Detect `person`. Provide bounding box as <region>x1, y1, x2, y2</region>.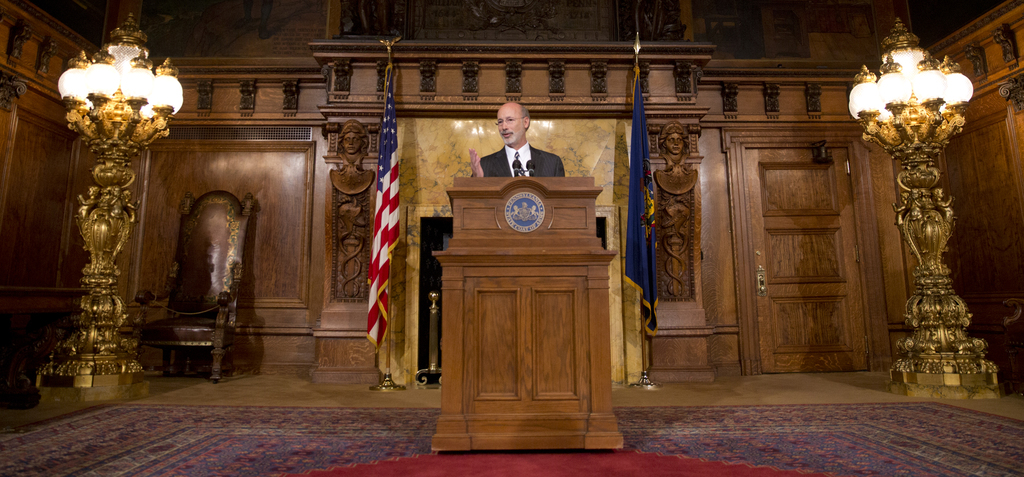
<region>337, 118, 374, 177</region>.
